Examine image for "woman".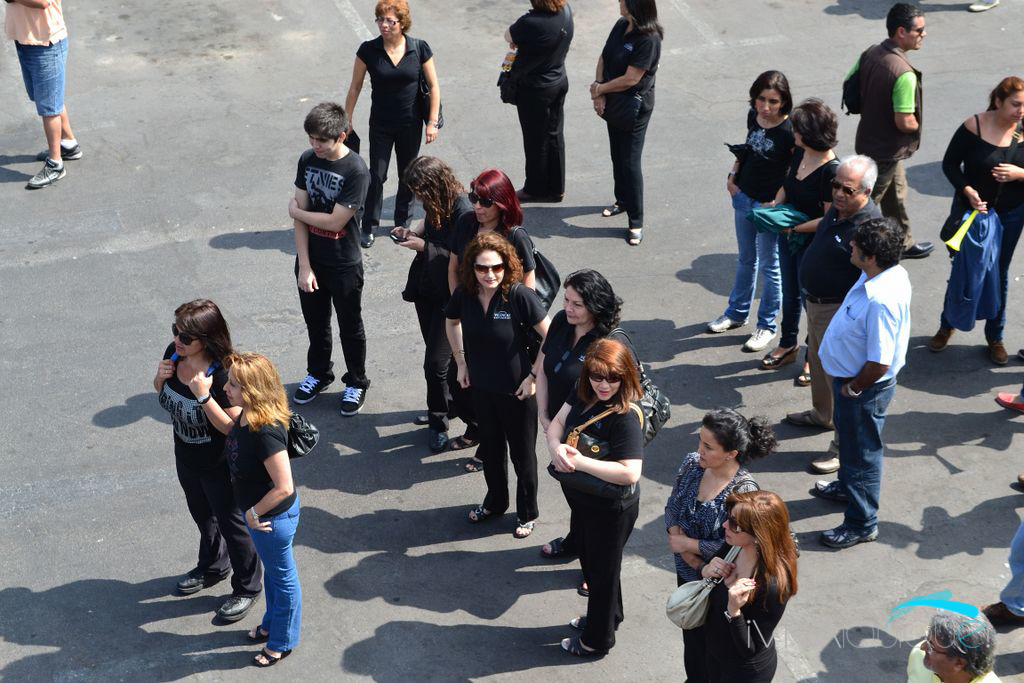
Examination result: [438,168,537,473].
